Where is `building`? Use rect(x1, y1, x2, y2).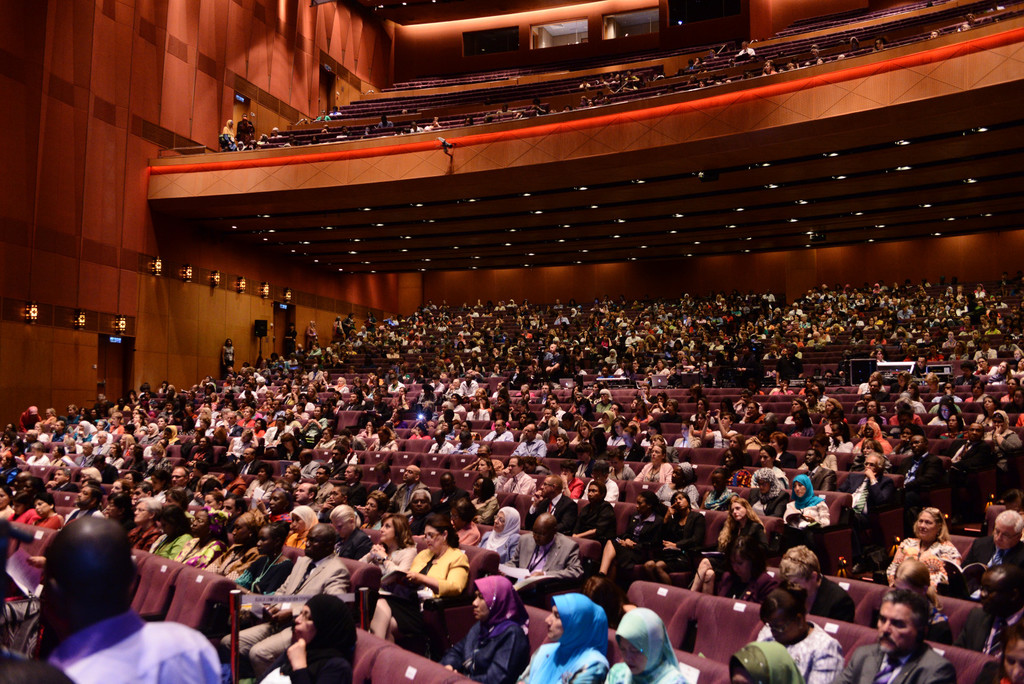
rect(0, 0, 1023, 683).
